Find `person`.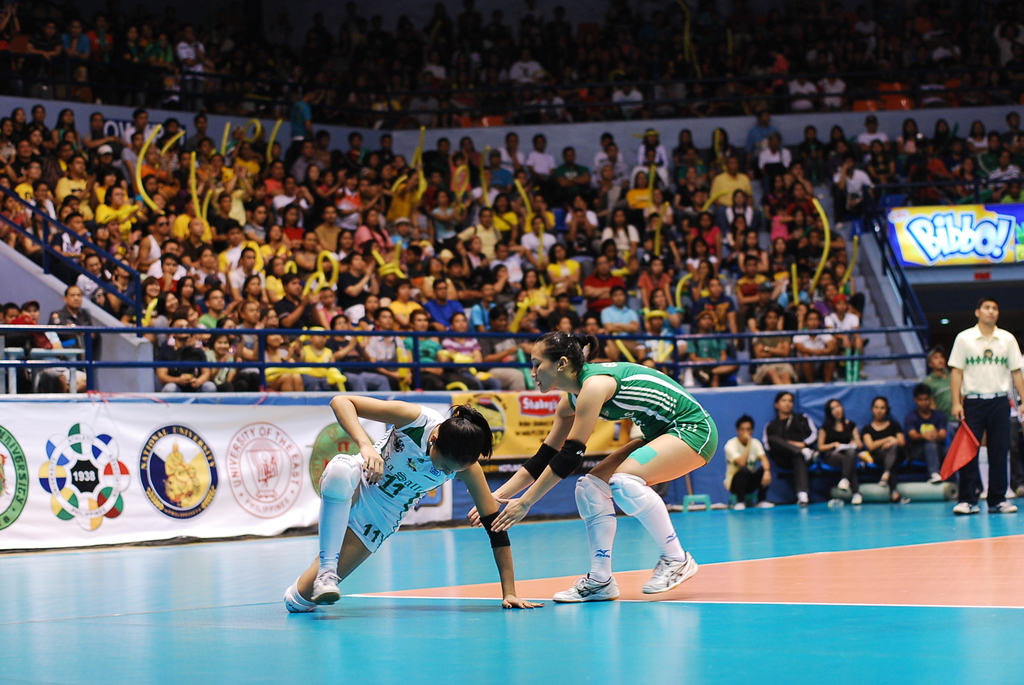
left=858, top=115, right=888, bottom=146.
